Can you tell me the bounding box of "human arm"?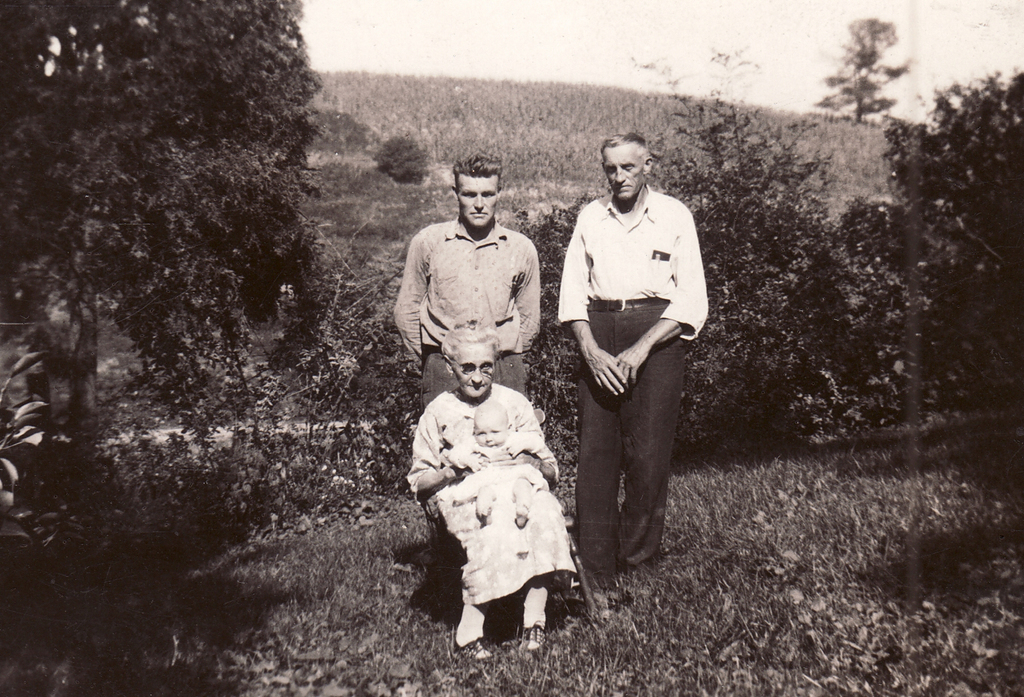
608/203/706/392.
